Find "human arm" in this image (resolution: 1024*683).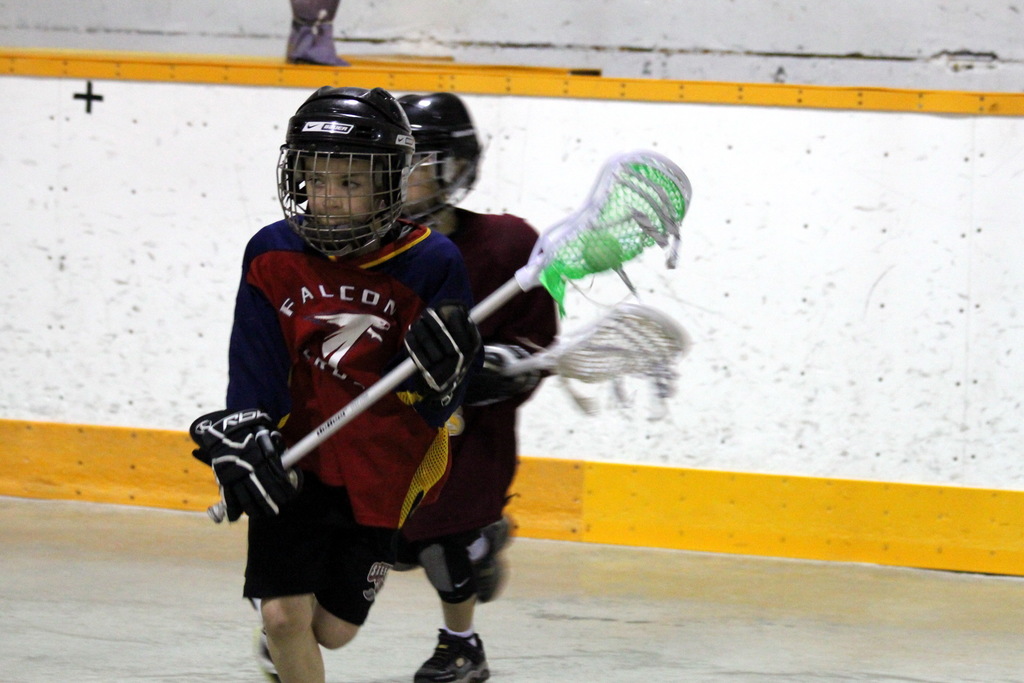
locate(403, 238, 479, 424).
